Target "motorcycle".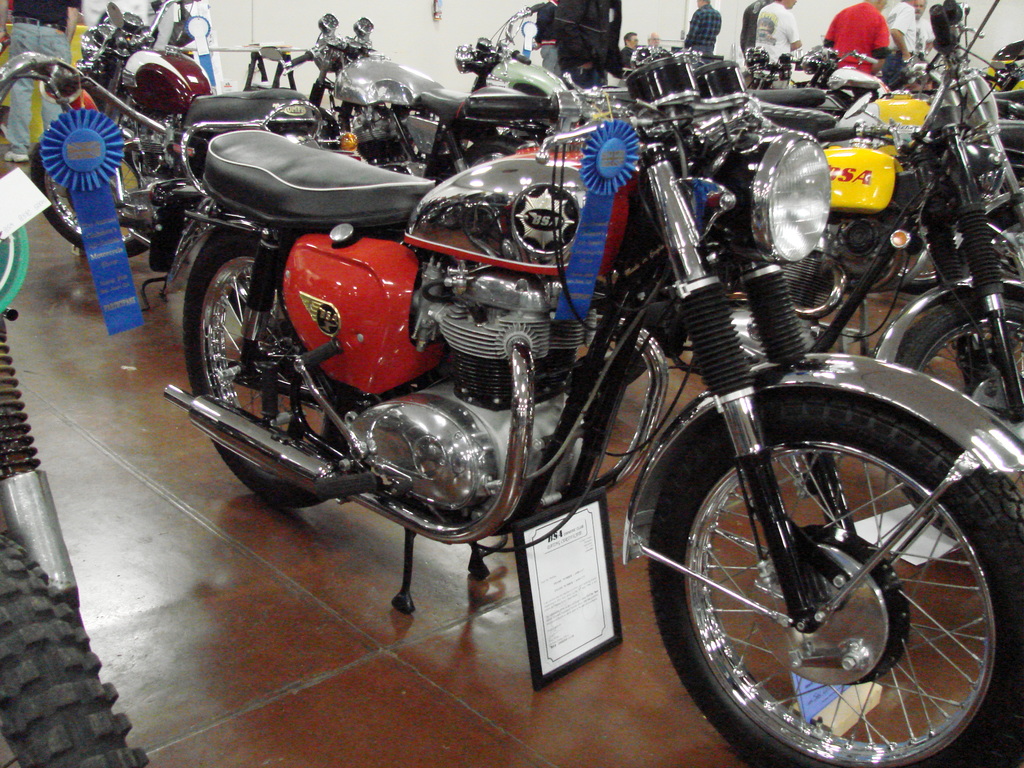
Target region: box=[0, 65, 164, 766].
